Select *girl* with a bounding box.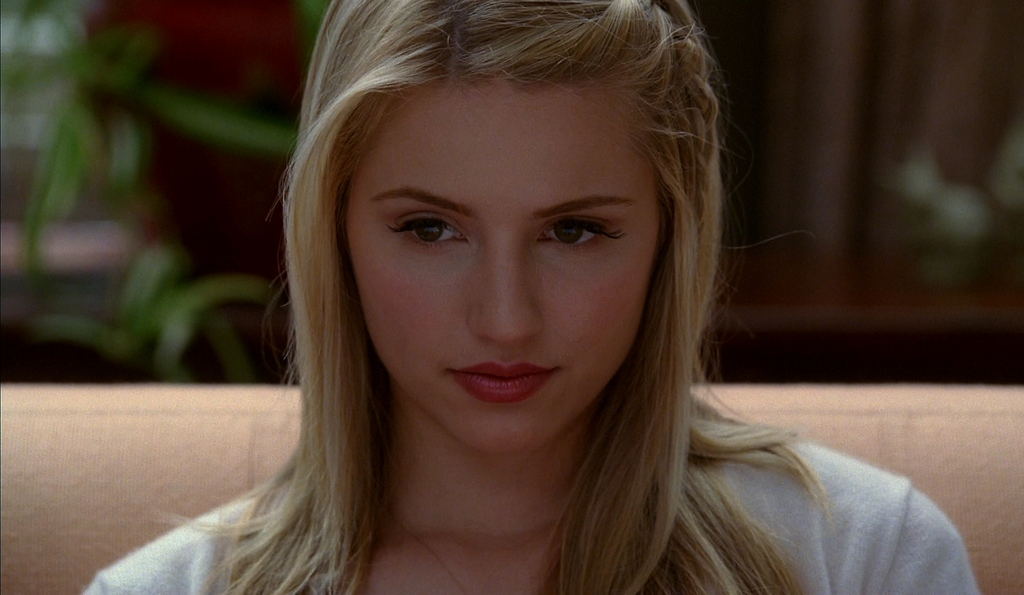
region(74, 0, 980, 594).
